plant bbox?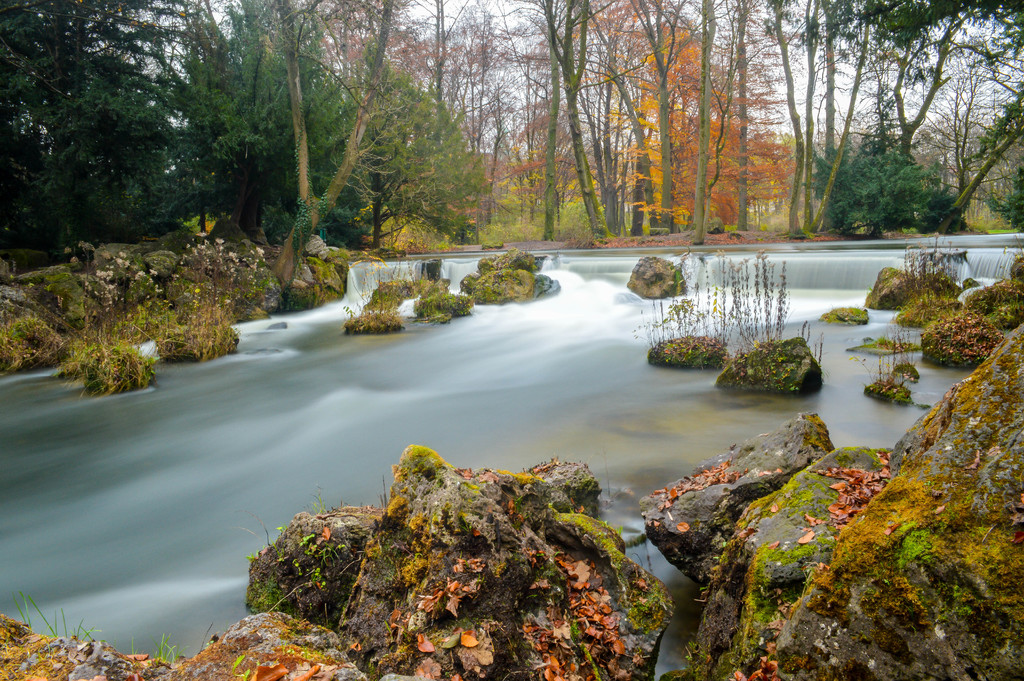
[left=624, top=566, right=661, bottom=632]
